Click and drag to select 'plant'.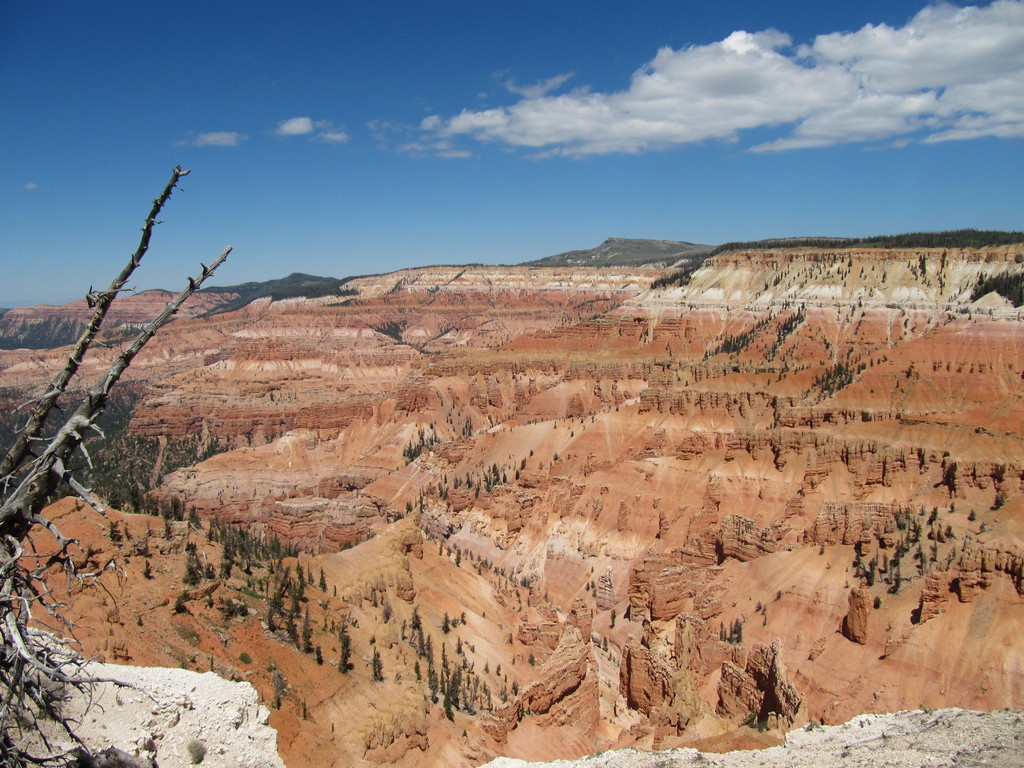
Selection: (left=805, top=718, right=821, bottom=732).
